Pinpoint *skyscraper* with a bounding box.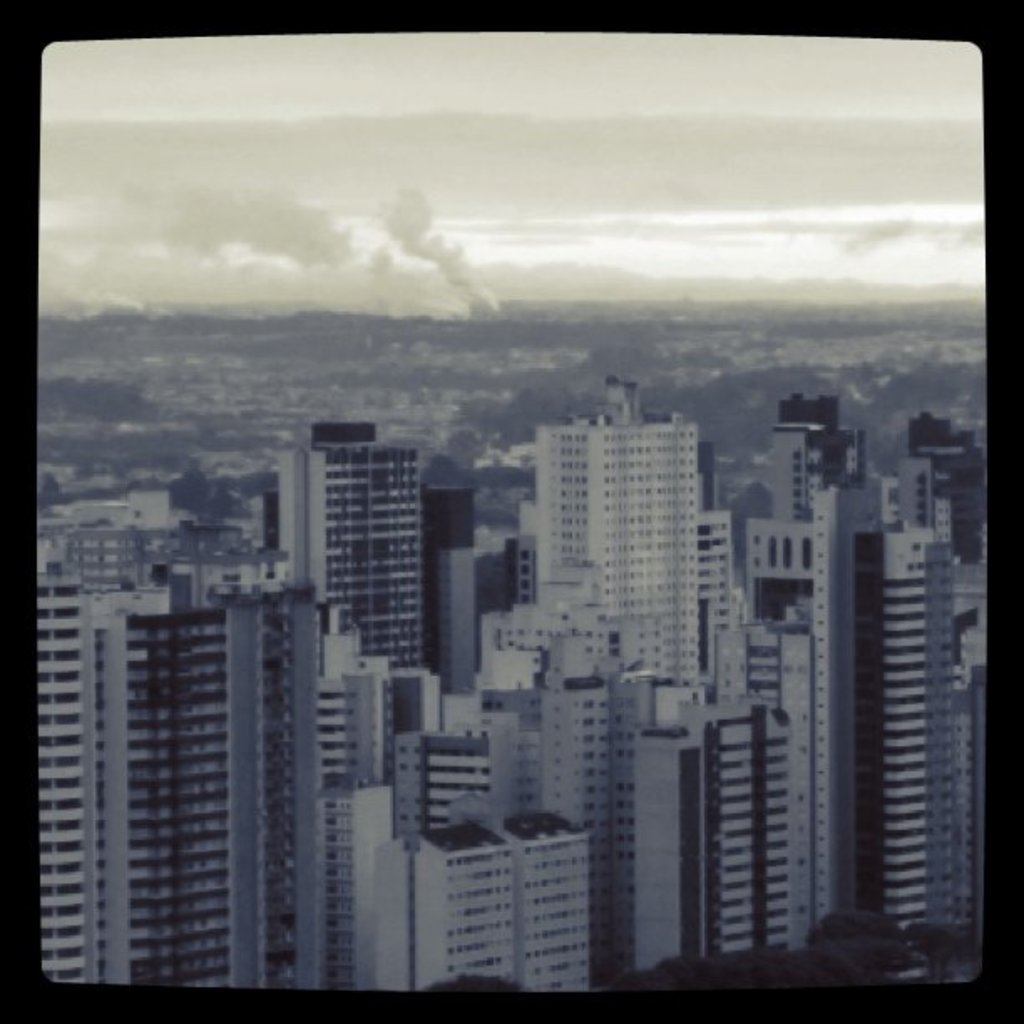
bbox=[899, 415, 984, 970].
